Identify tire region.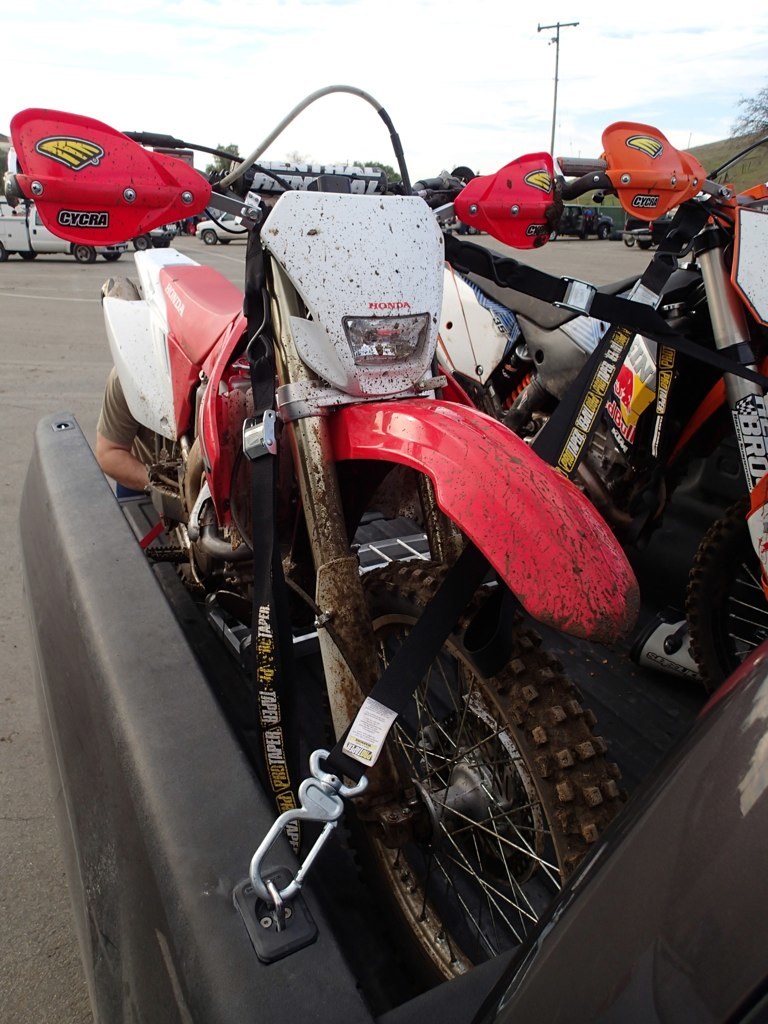
Region: bbox=(69, 242, 92, 265).
